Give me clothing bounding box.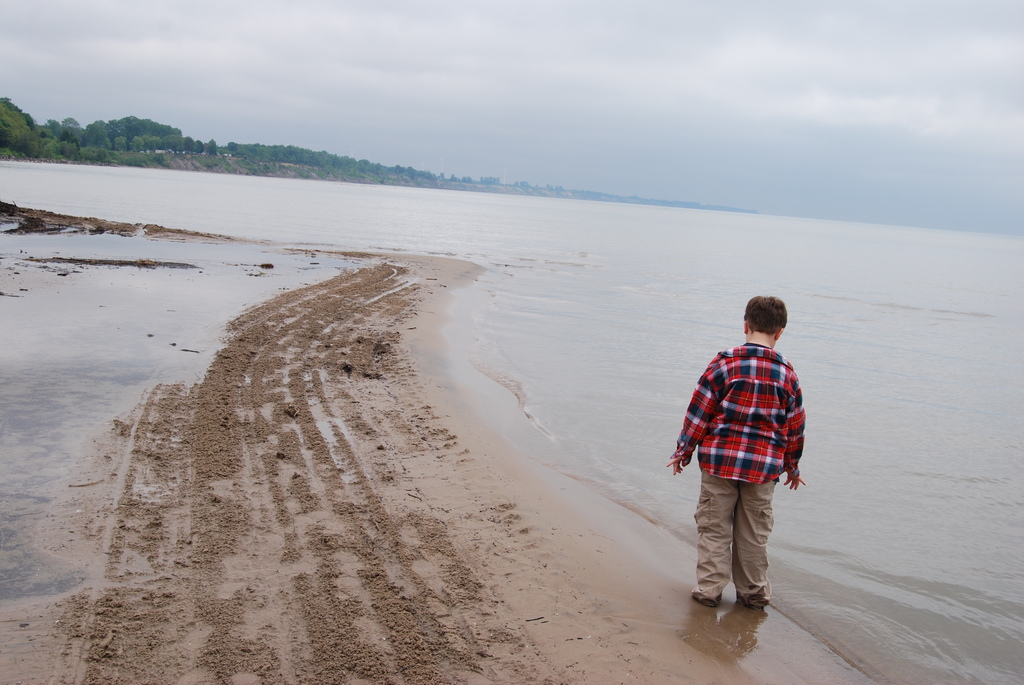
BBox(687, 313, 813, 571).
